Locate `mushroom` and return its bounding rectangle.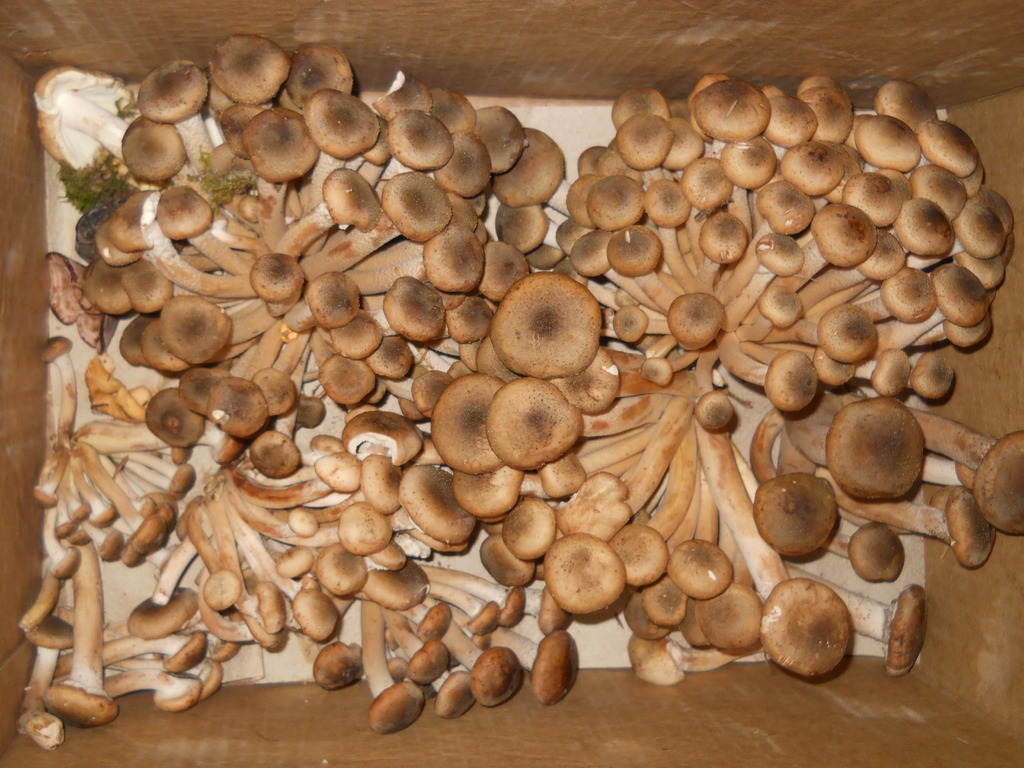
rect(12, 641, 67, 746).
